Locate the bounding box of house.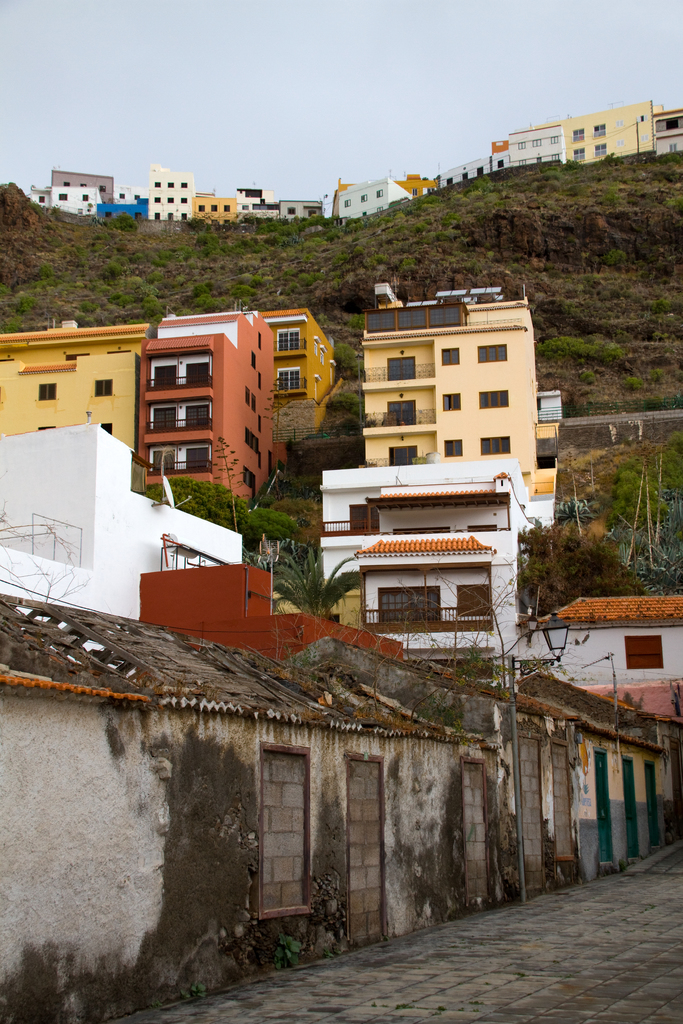
Bounding box: <box>365,291,553,499</box>.
